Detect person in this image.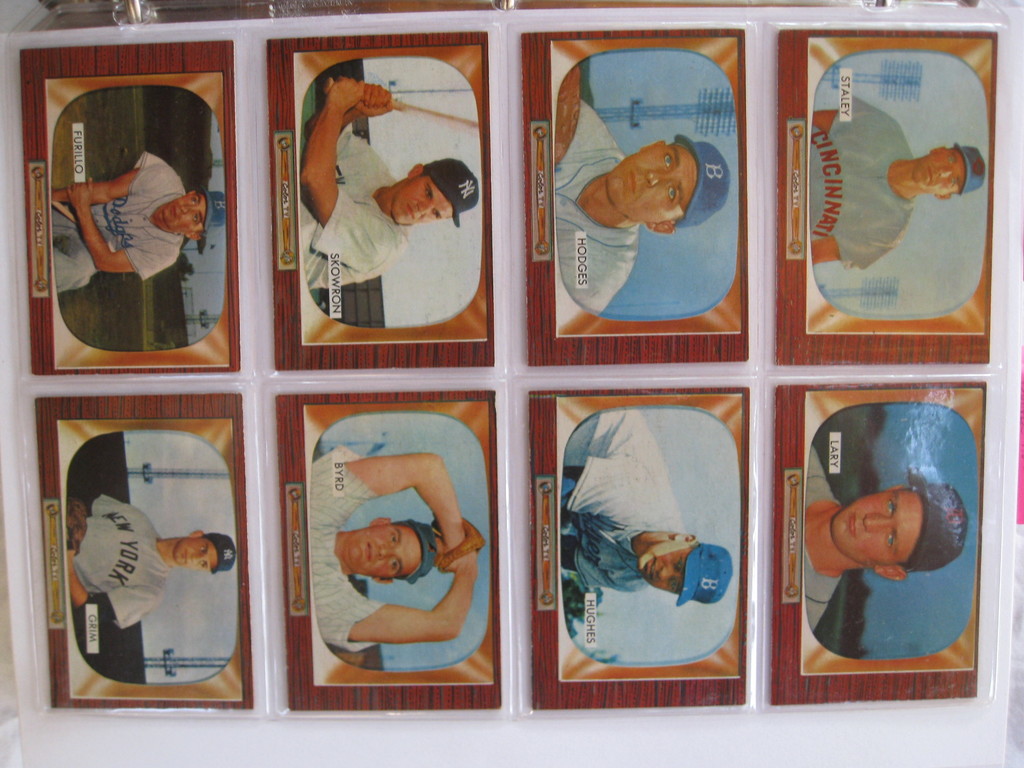
Detection: [557,405,731,609].
